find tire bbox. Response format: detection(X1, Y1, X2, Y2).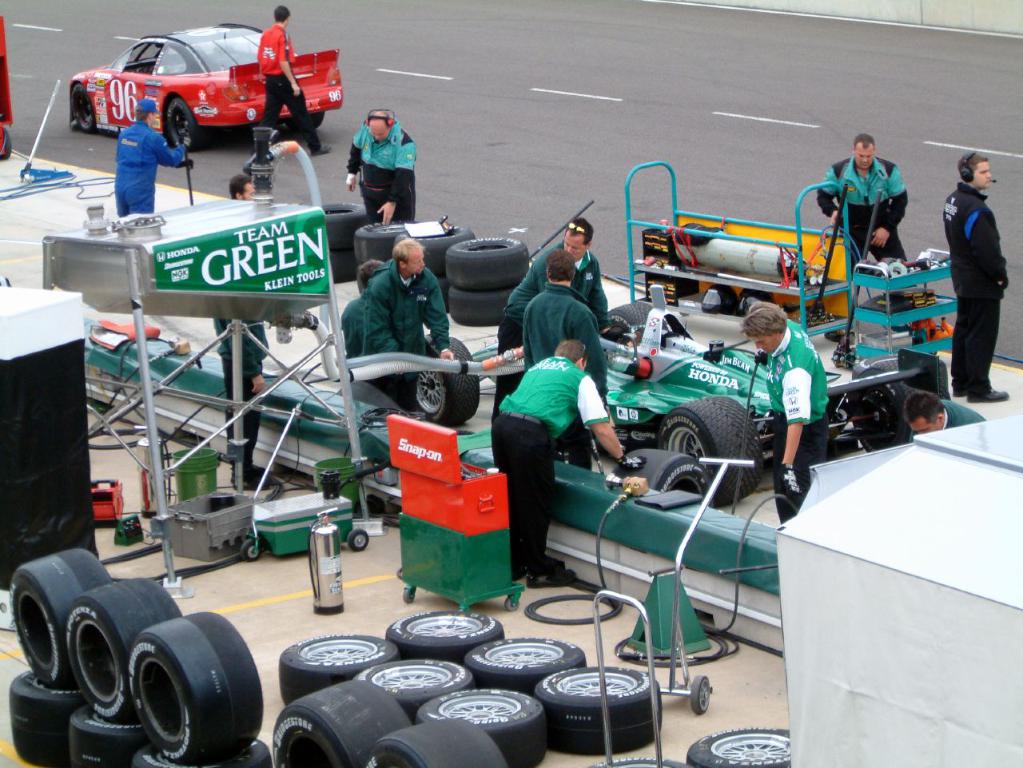
detection(285, 112, 324, 129).
